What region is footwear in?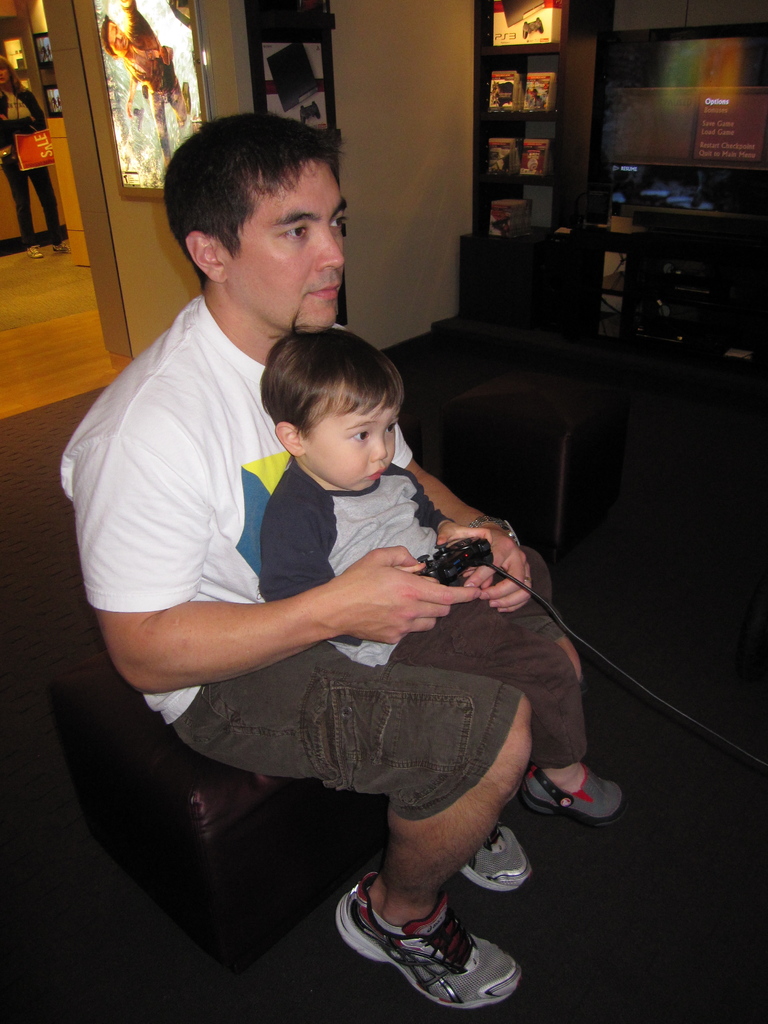
box=[458, 811, 532, 893].
